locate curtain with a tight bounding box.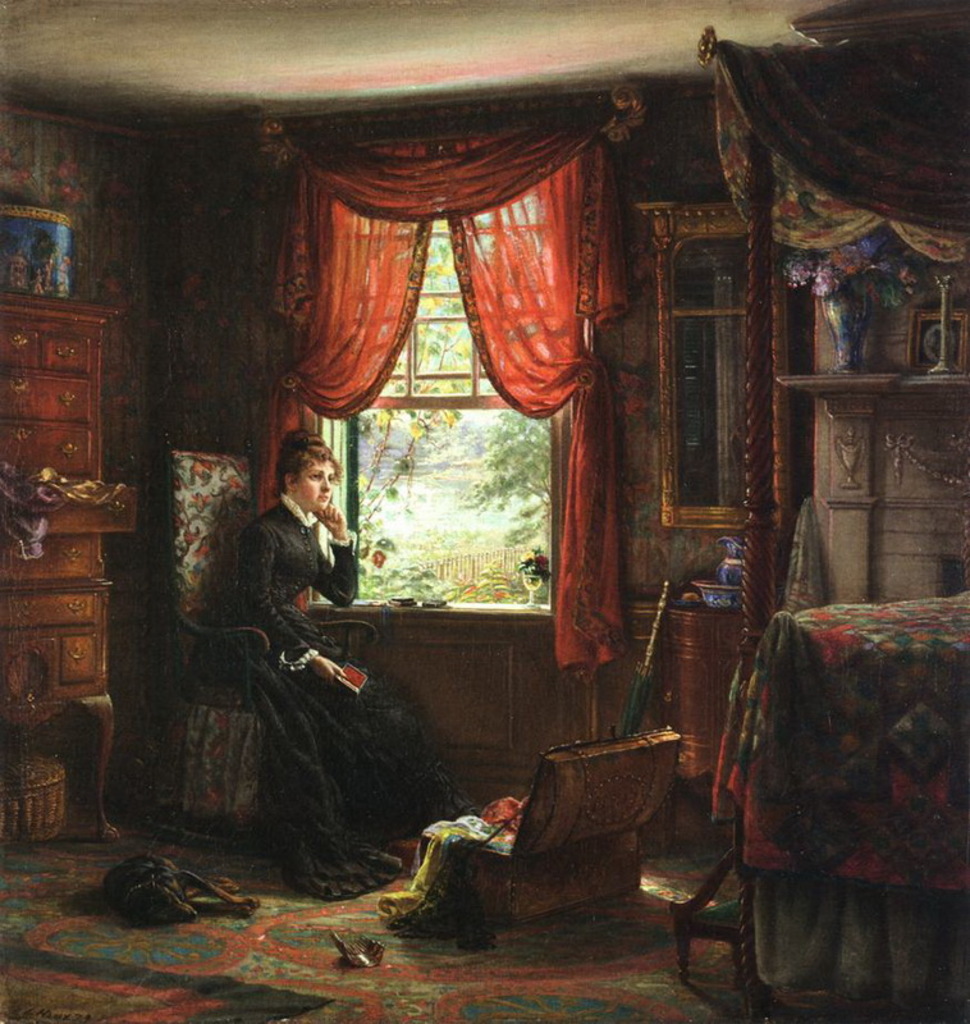
[243,151,624,741].
